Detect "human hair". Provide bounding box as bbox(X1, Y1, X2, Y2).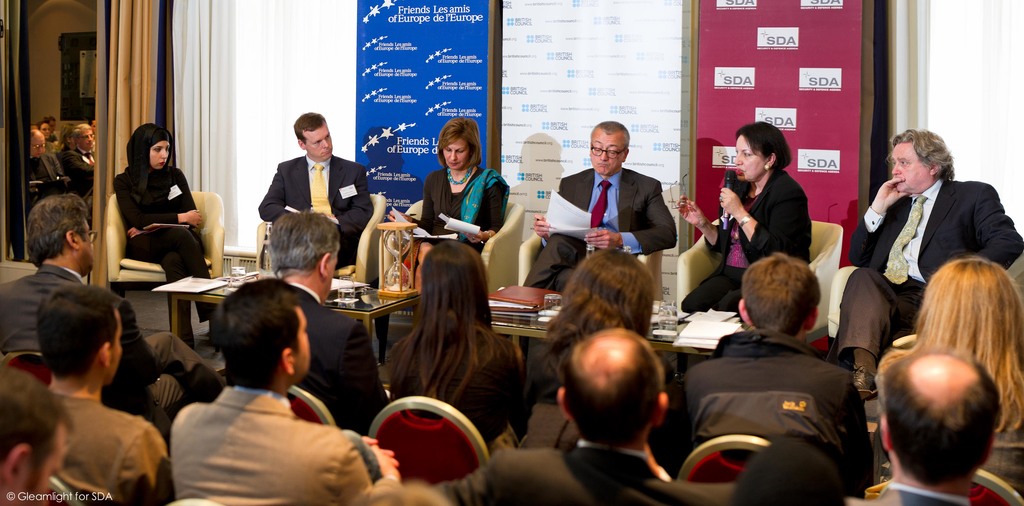
bbox(557, 328, 666, 440).
